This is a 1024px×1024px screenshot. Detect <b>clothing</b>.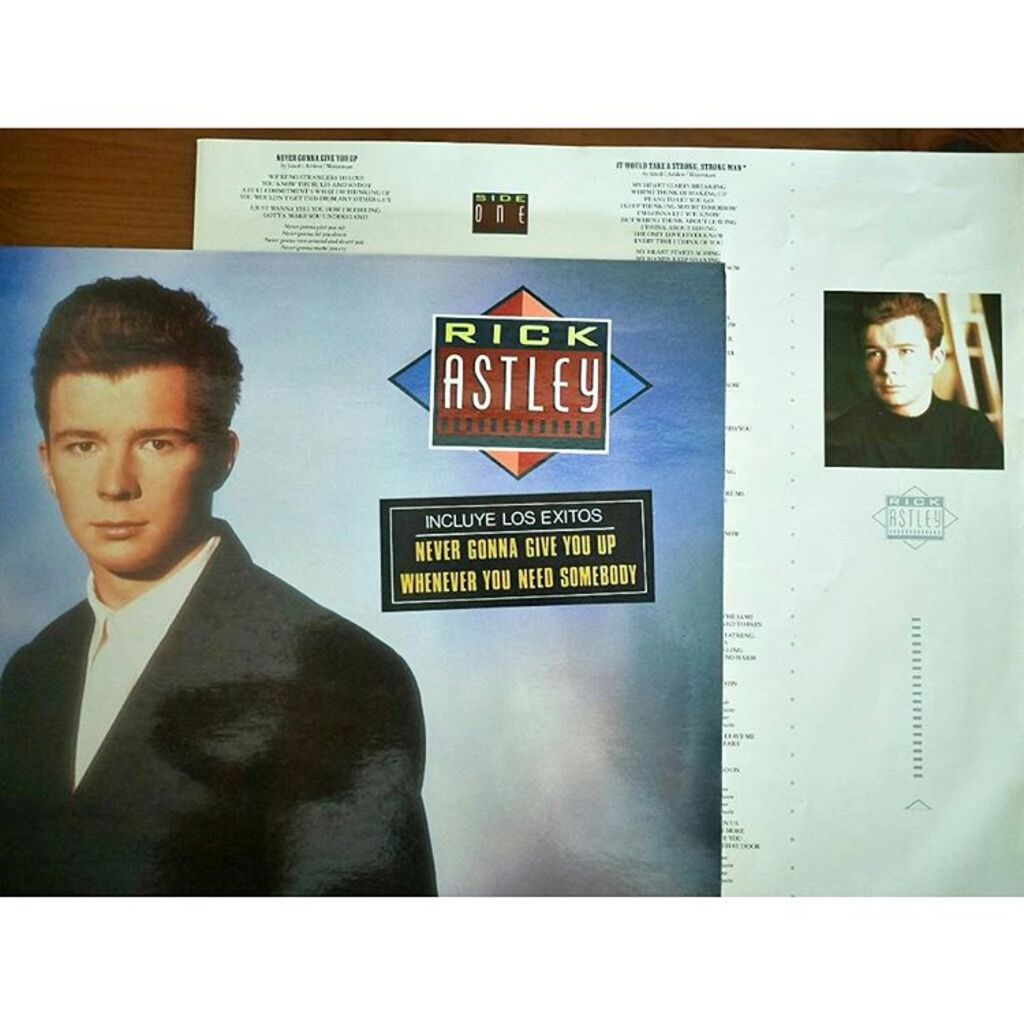
bbox(819, 384, 1013, 475).
